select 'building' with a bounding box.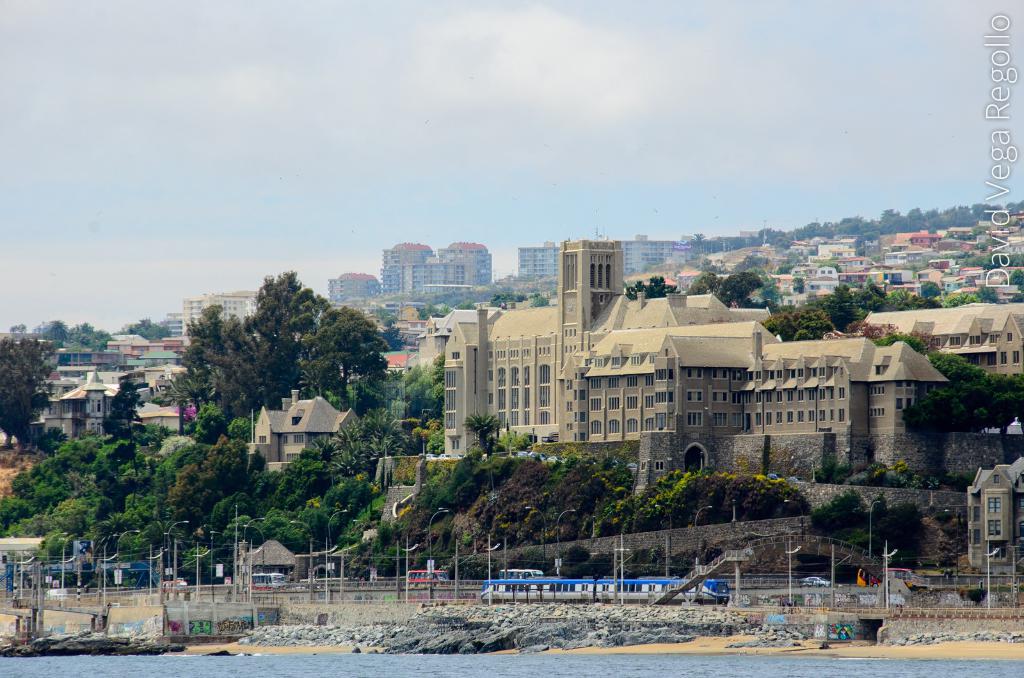
[180, 290, 255, 343].
